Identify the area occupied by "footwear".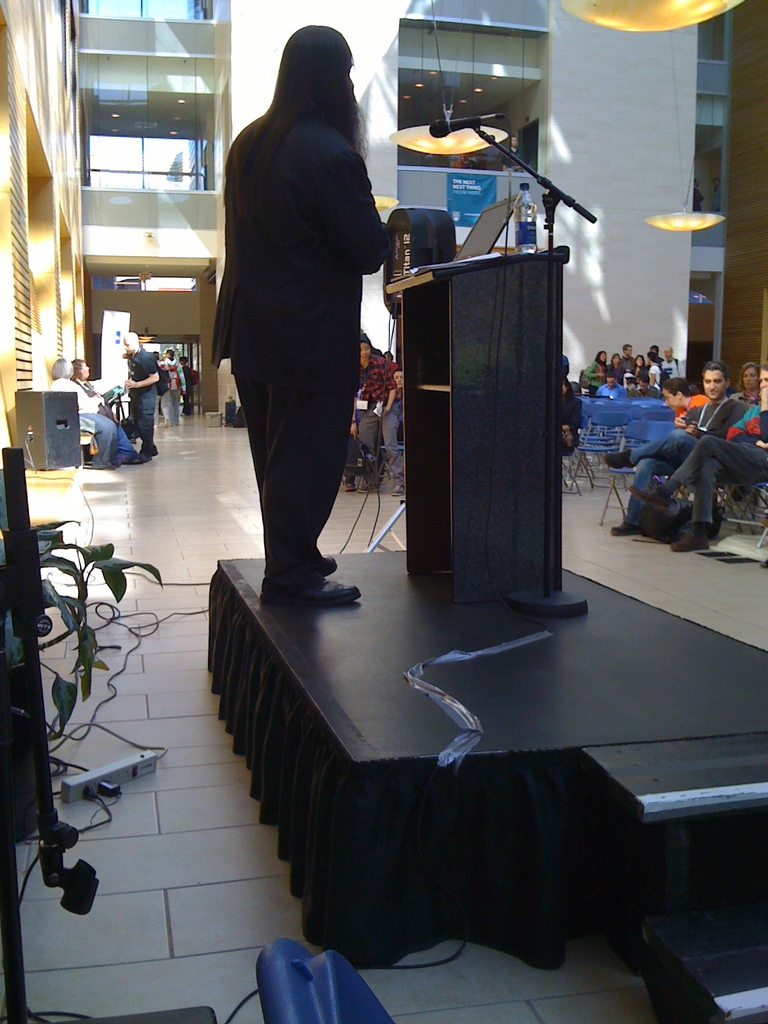
Area: (left=625, top=484, right=675, bottom=514).
